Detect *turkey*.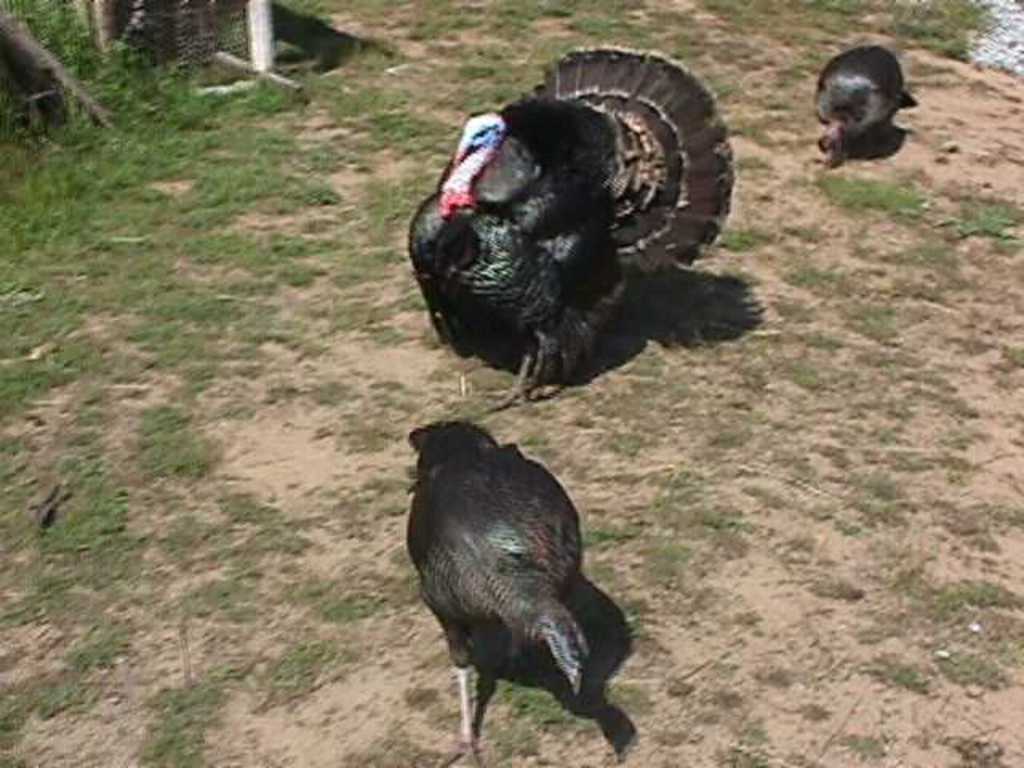
Detected at [left=810, top=42, right=920, bottom=170].
